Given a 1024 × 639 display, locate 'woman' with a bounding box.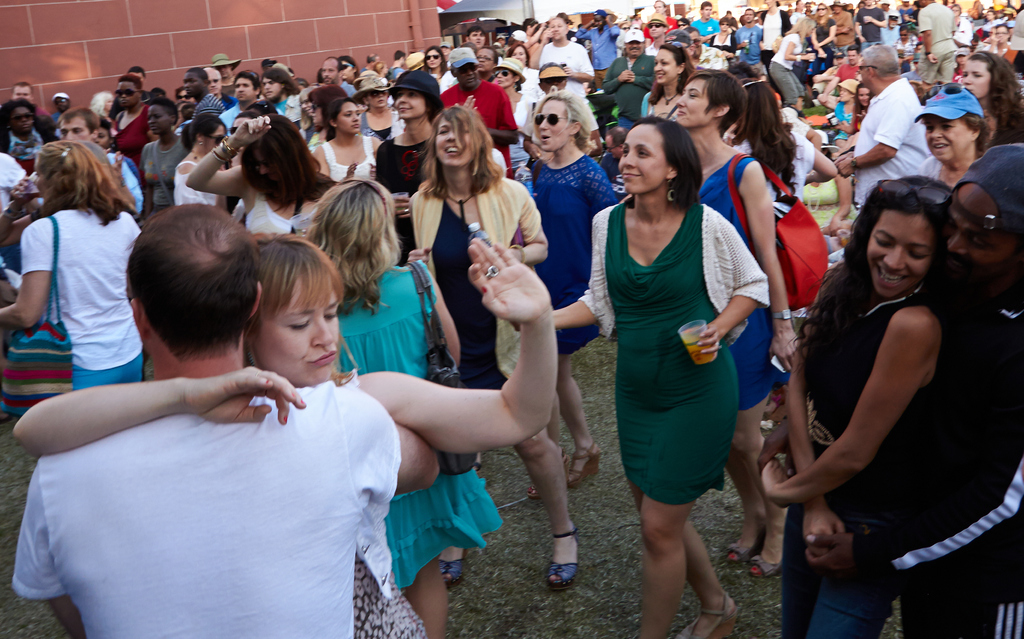
Located: box=[811, 3, 836, 78].
